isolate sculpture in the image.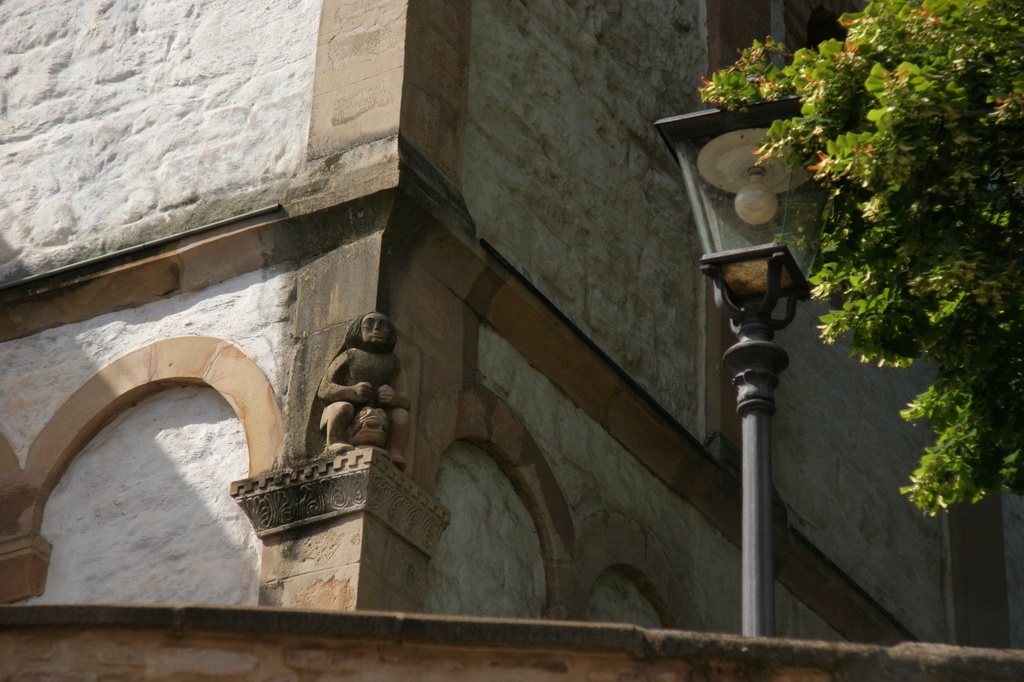
Isolated region: [312,312,409,467].
